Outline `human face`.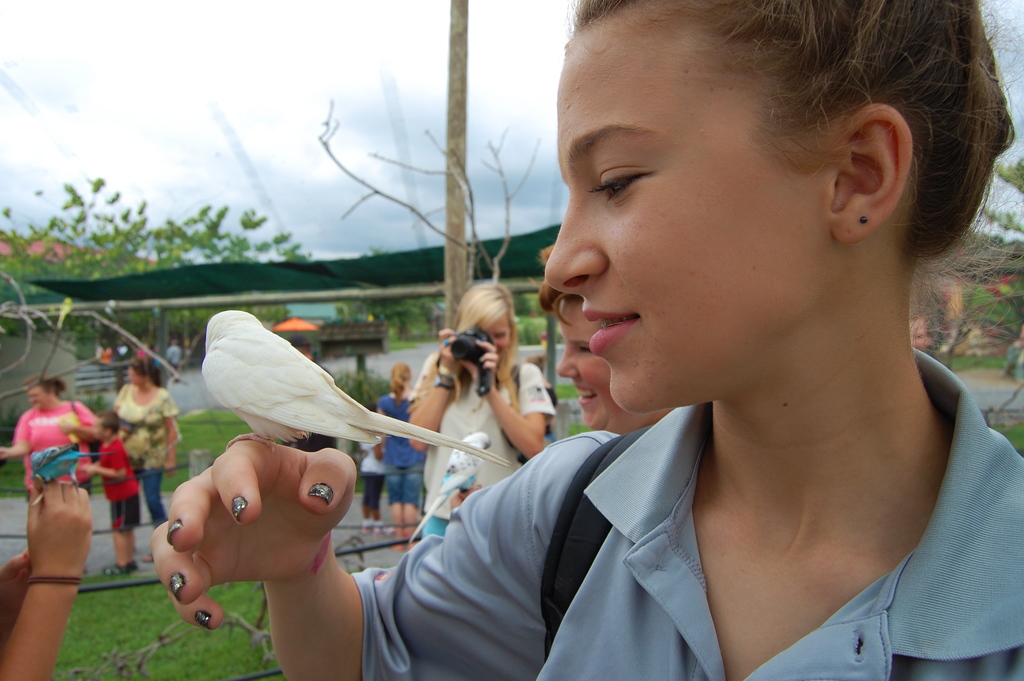
Outline: [left=552, top=19, right=845, bottom=408].
